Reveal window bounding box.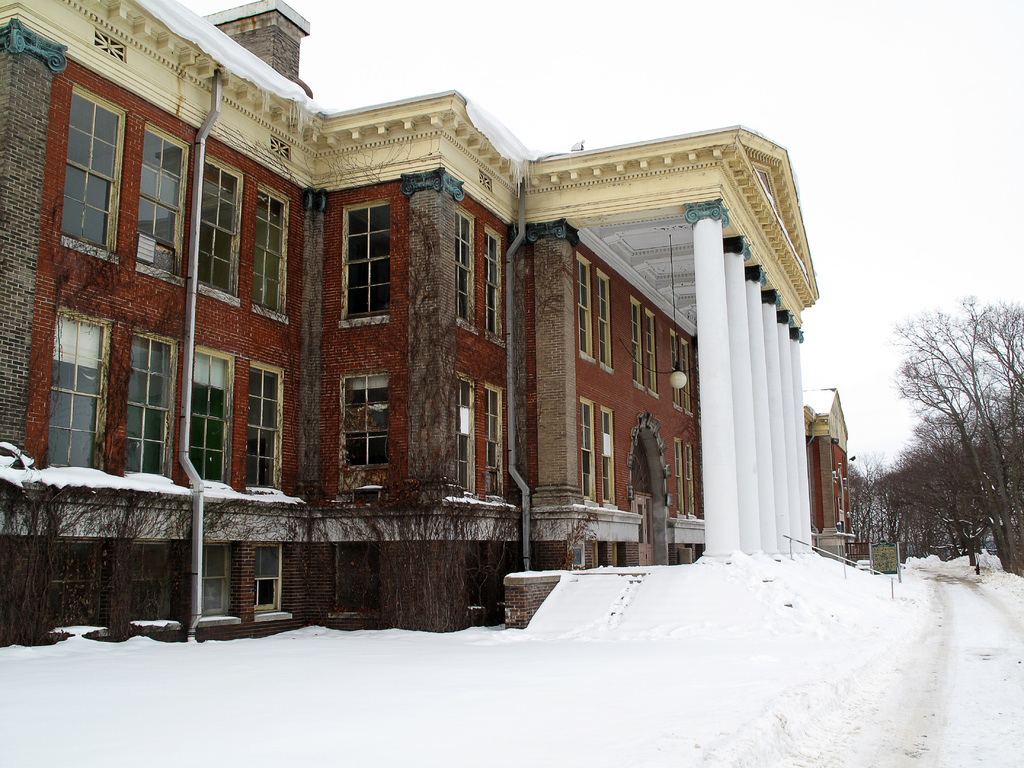
Revealed: detection(483, 230, 504, 336).
